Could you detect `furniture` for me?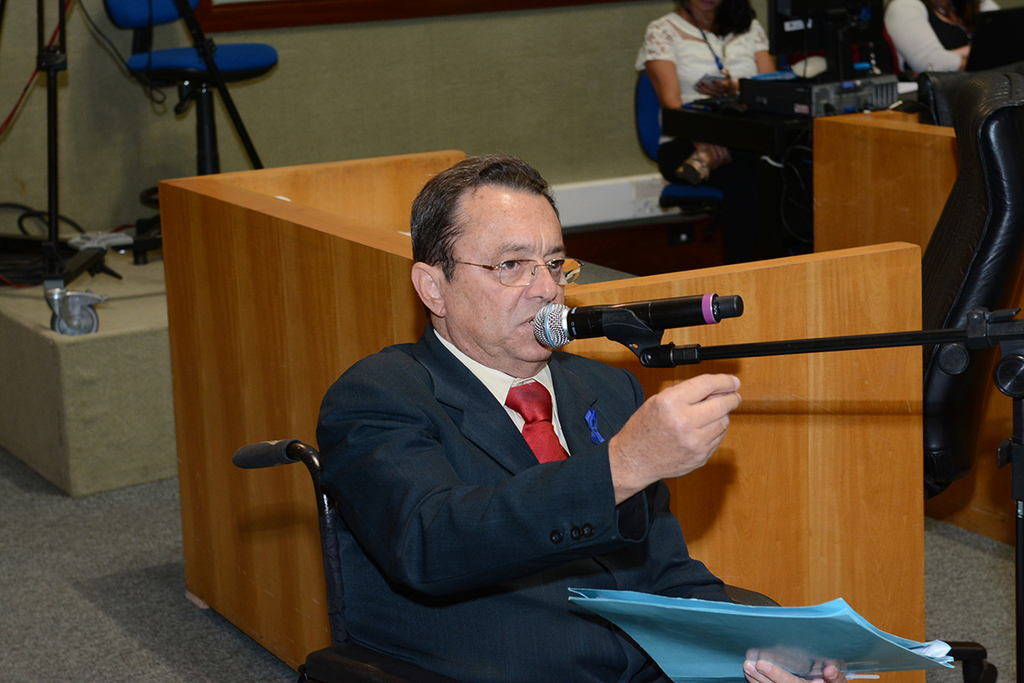
Detection result: pyautogui.locateOnScreen(159, 146, 925, 682).
